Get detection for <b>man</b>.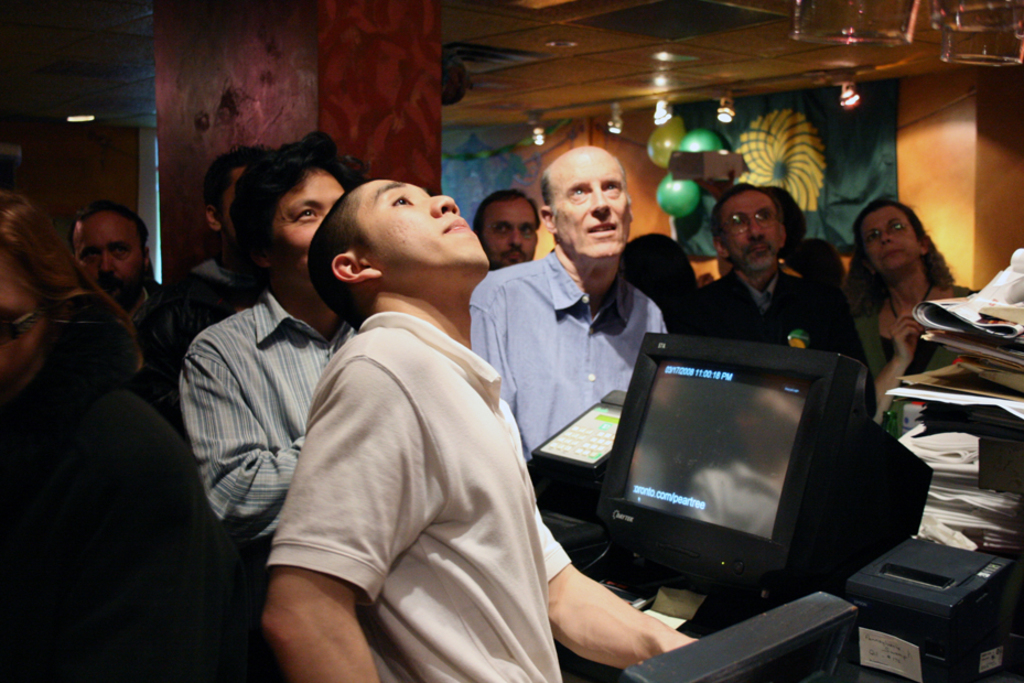
Detection: bbox=(177, 128, 380, 565).
